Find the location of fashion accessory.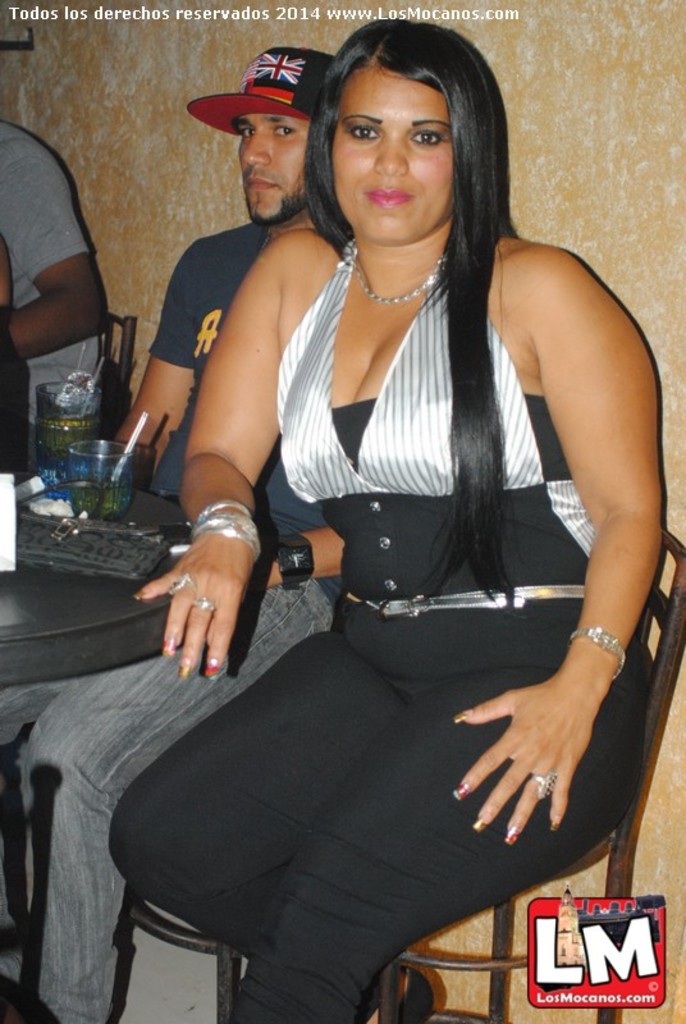
Location: (left=189, top=596, right=212, bottom=616).
